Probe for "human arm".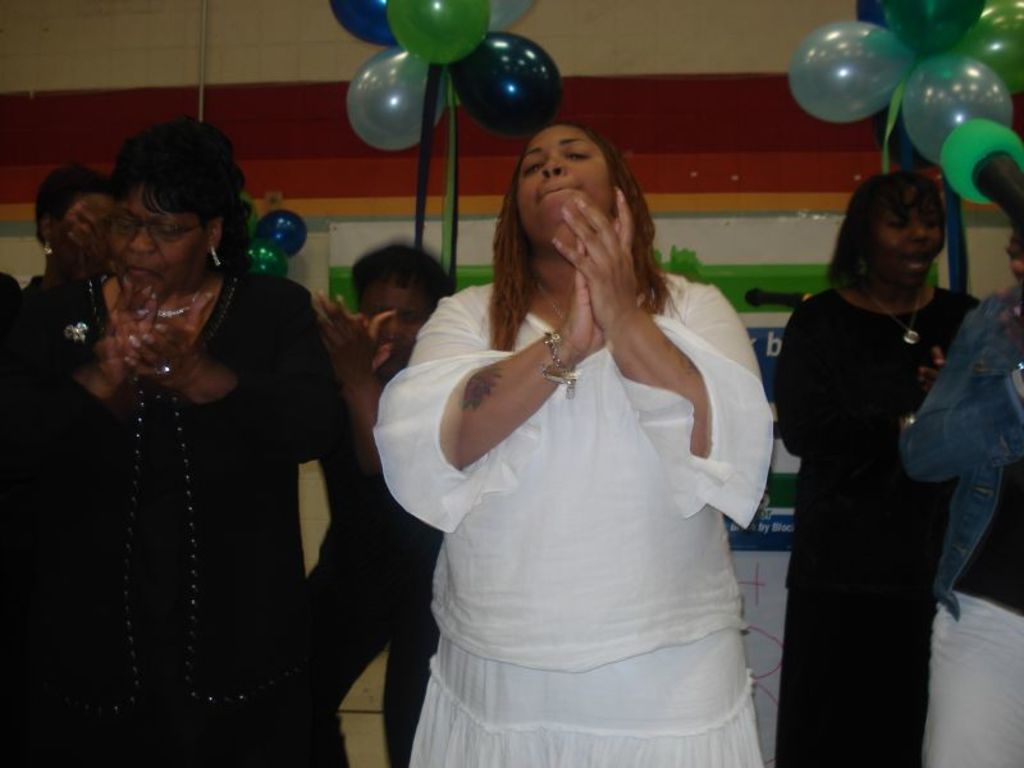
Probe result: <bbox>901, 317, 1023, 485</bbox>.
